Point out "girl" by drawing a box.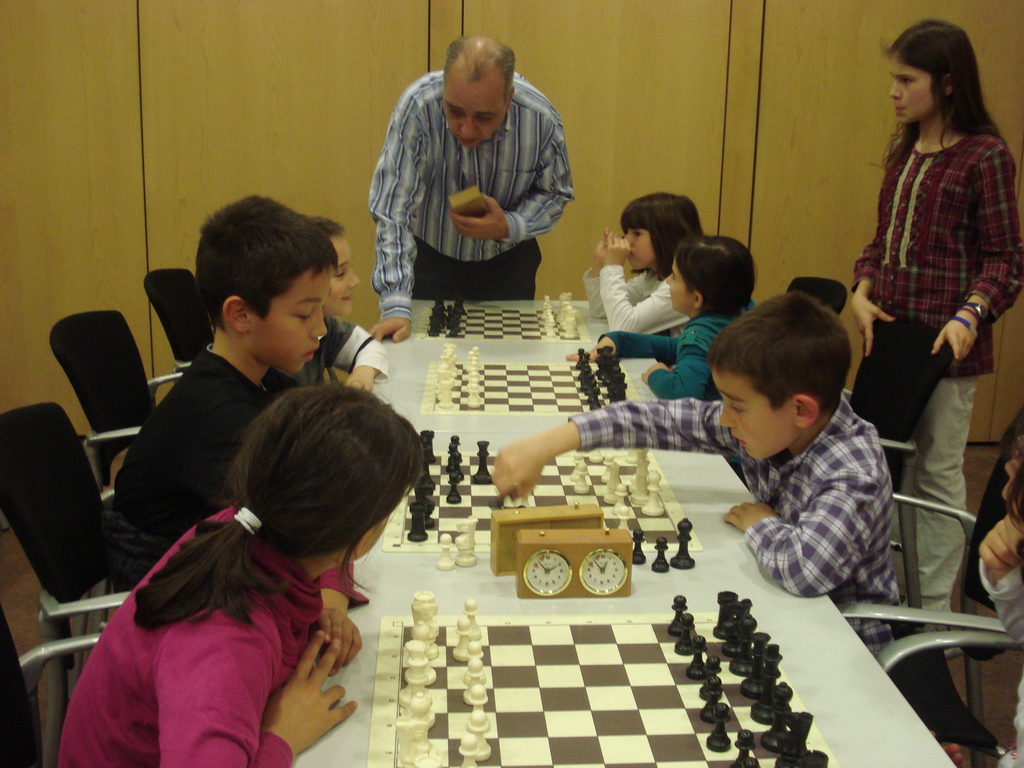
53,387,426,767.
